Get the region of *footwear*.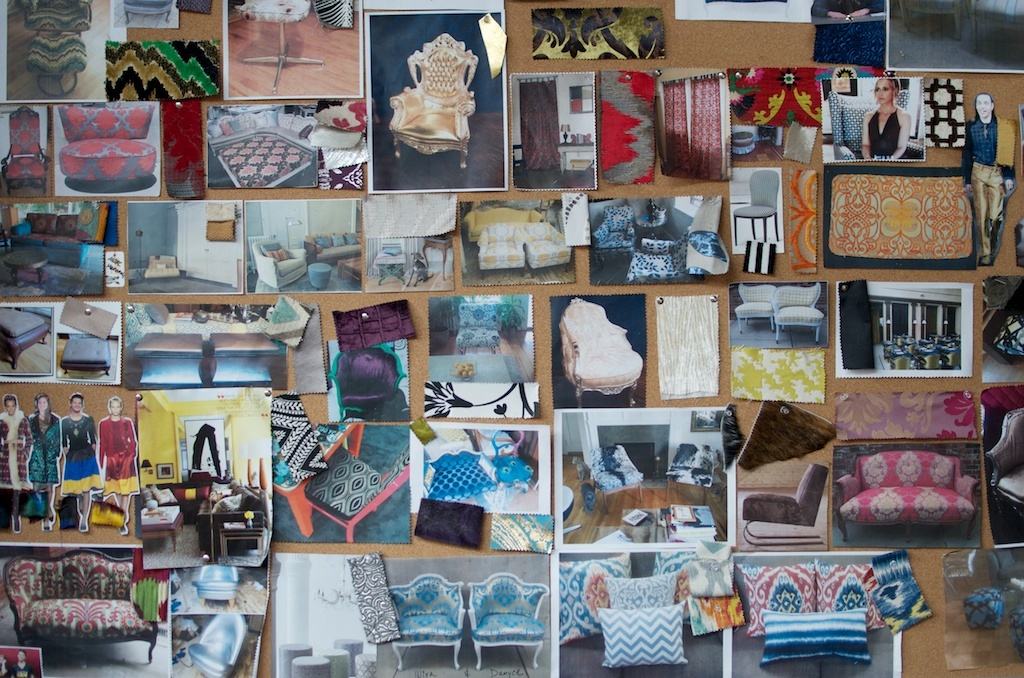
BBox(41, 525, 50, 531).
